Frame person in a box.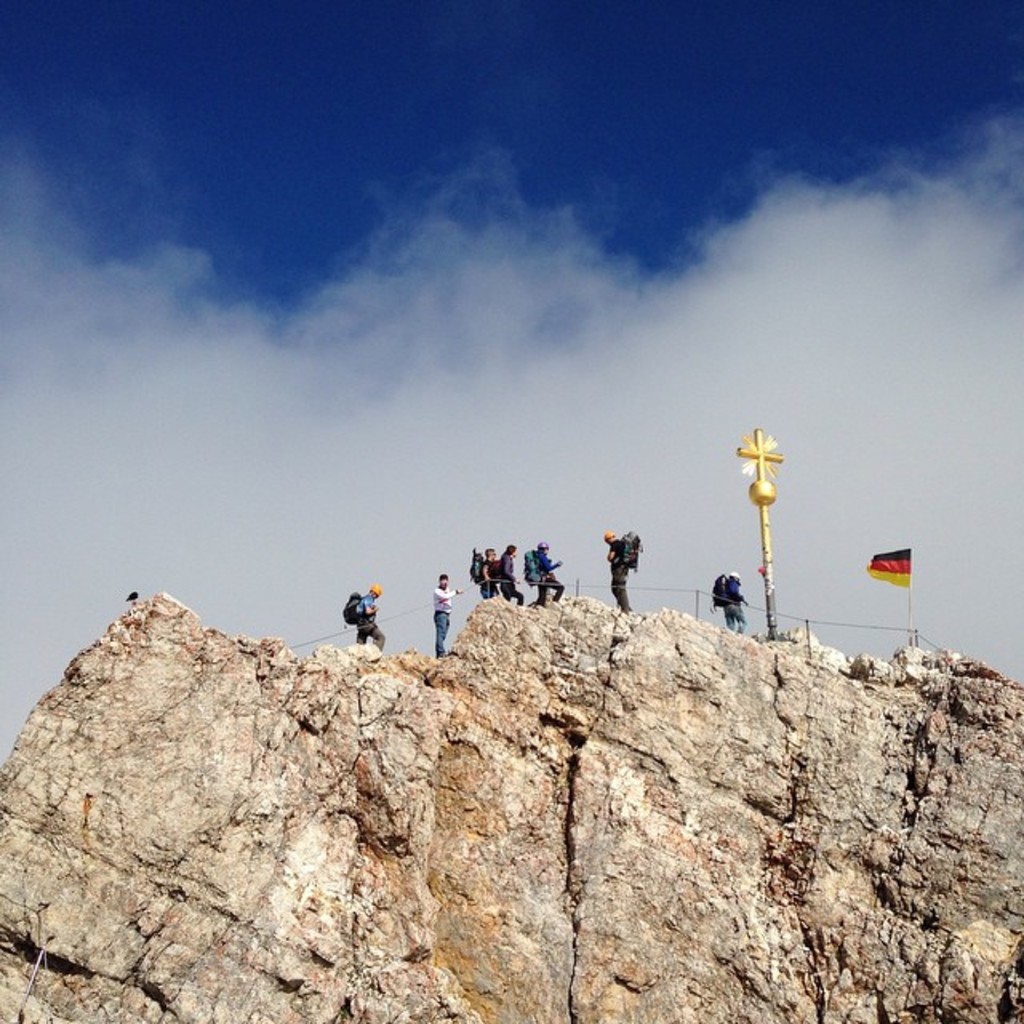
<region>725, 578, 749, 635</region>.
